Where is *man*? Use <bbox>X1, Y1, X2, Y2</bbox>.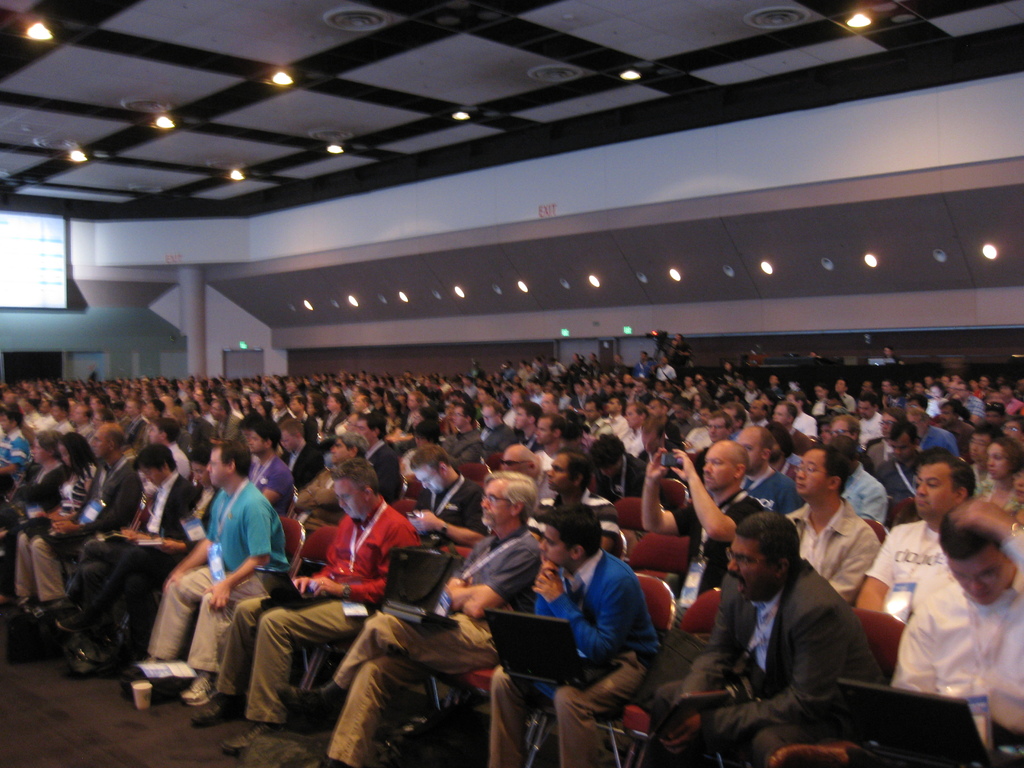
<bbox>955, 383, 982, 423</bbox>.
